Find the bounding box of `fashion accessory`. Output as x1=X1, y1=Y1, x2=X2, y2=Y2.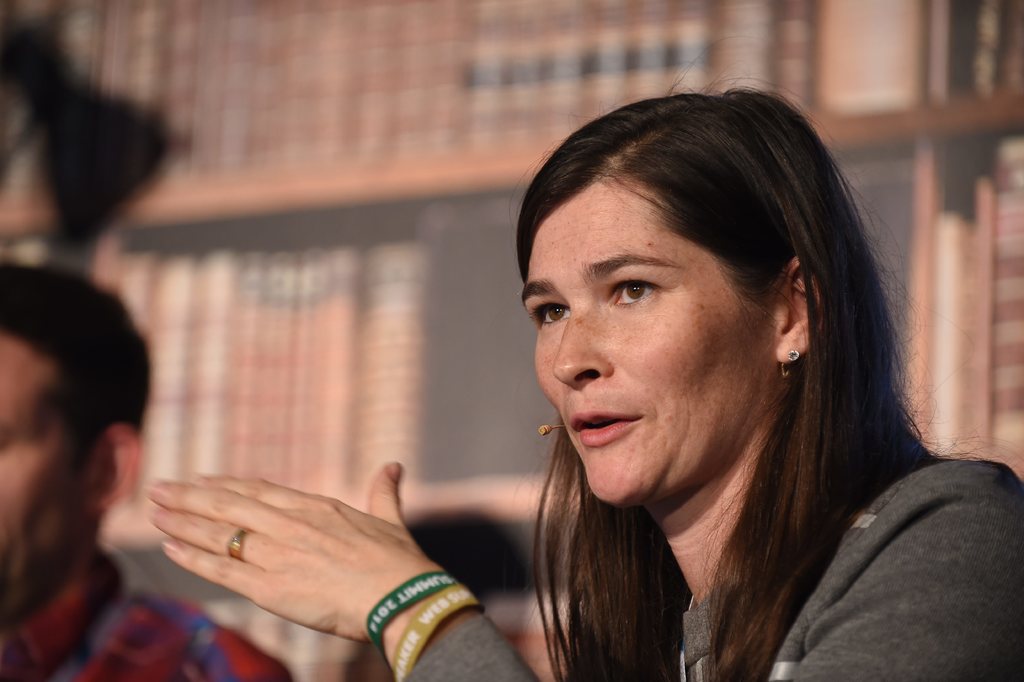
x1=228, y1=525, x2=247, y2=563.
